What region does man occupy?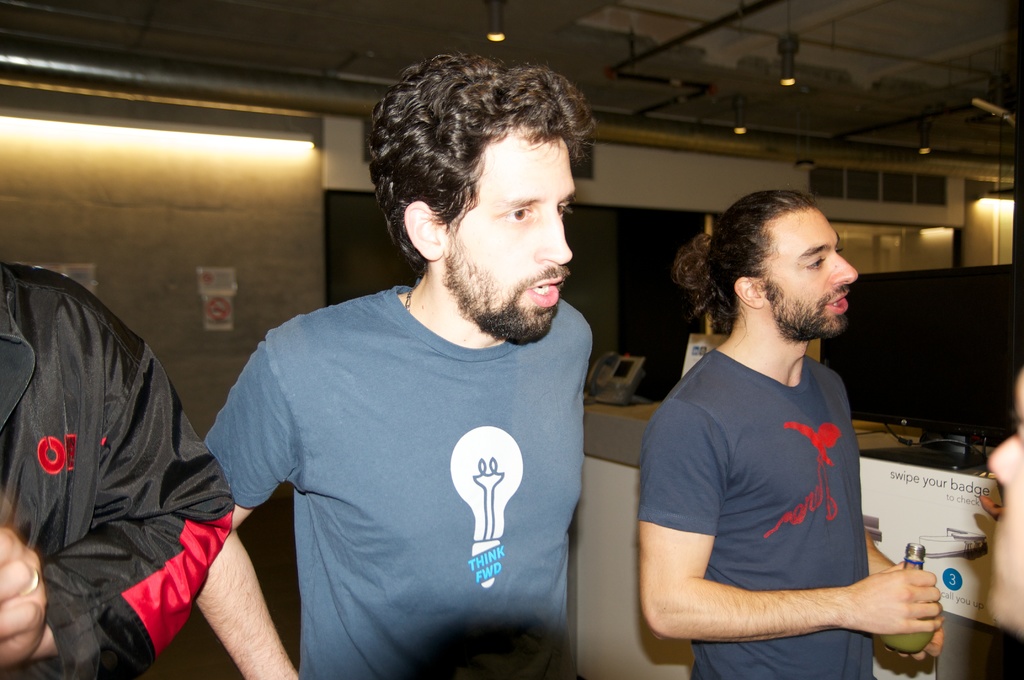
box=[195, 46, 596, 679].
